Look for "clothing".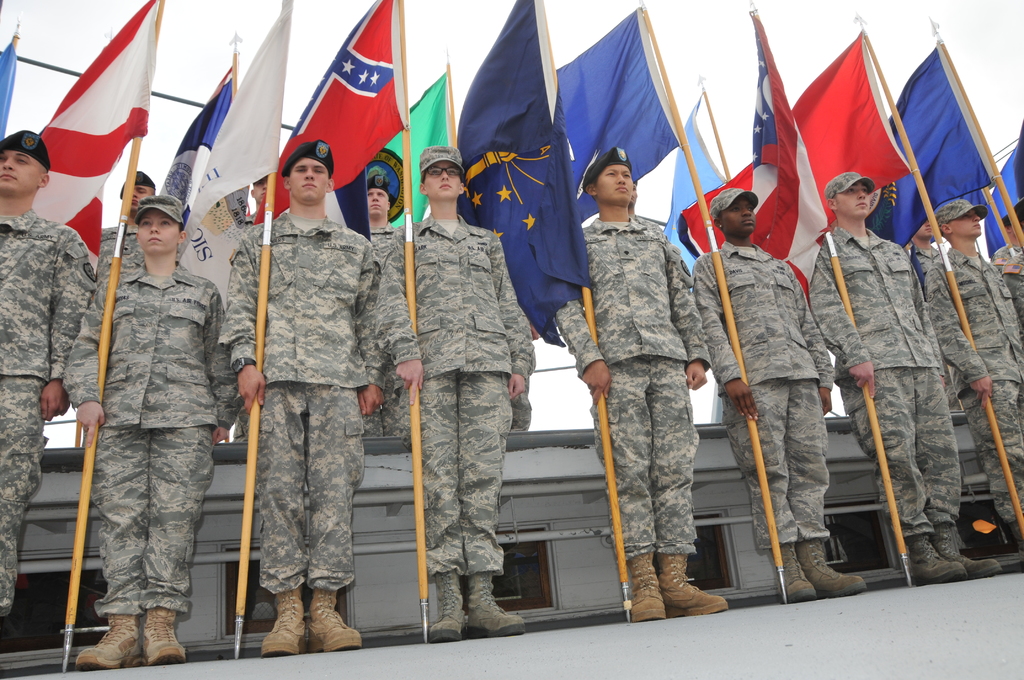
Found: box=[79, 181, 236, 667].
